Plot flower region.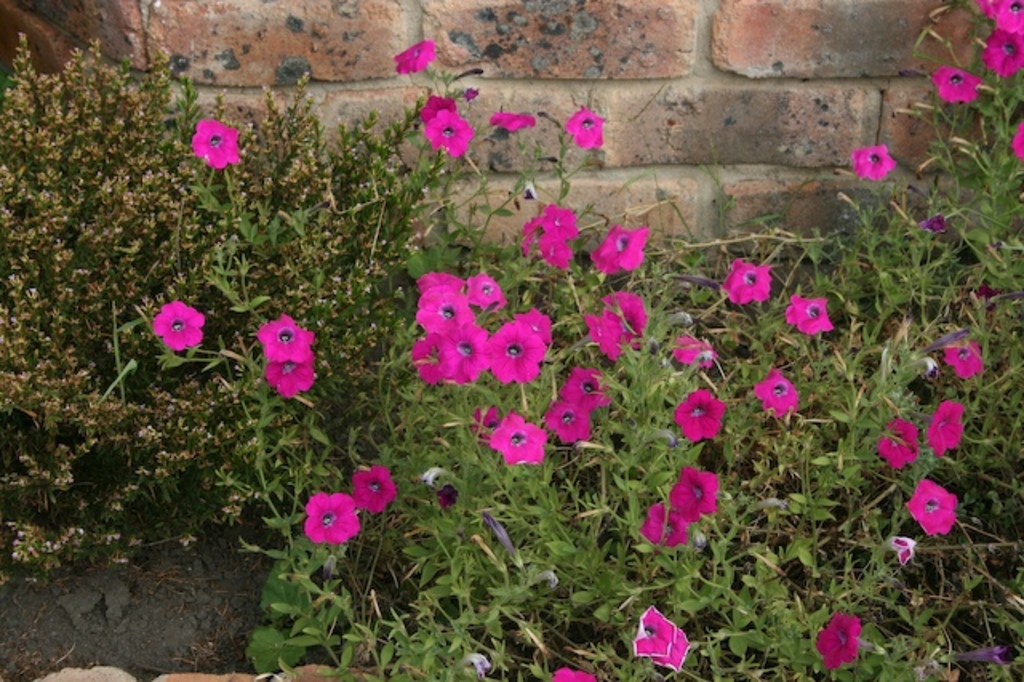
Plotted at l=546, t=399, r=598, b=447.
